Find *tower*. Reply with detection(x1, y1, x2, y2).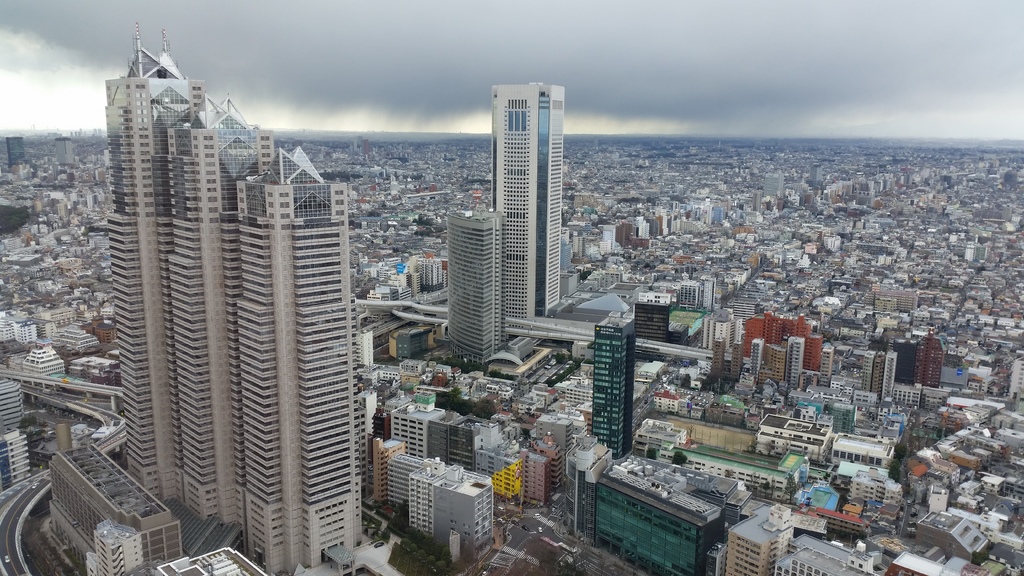
detection(726, 503, 799, 575).
